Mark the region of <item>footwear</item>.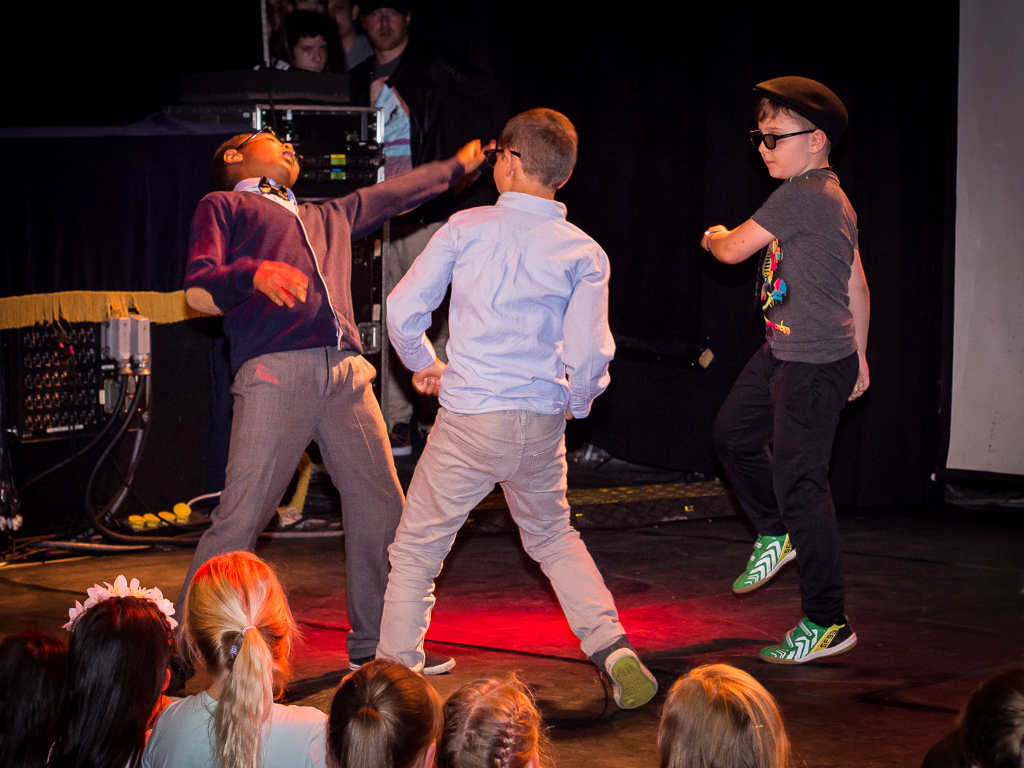
Region: detection(732, 531, 800, 594).
